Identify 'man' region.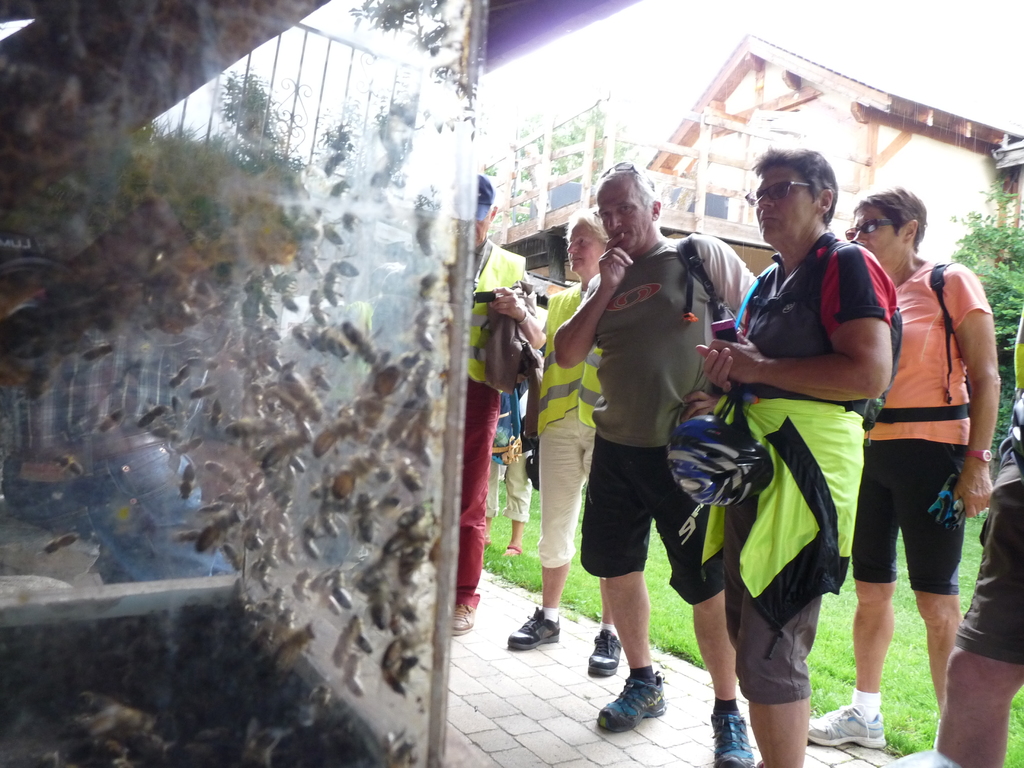
Region: 451 172 549 637.
